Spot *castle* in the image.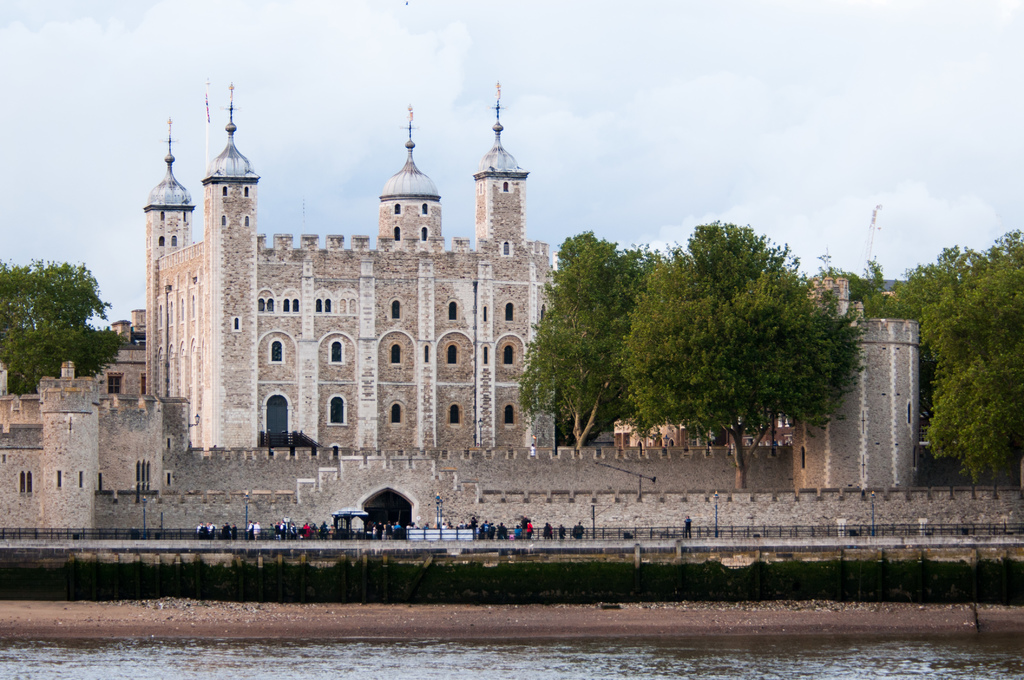
*castle* found at BBox(43, 60, 733, 578).
